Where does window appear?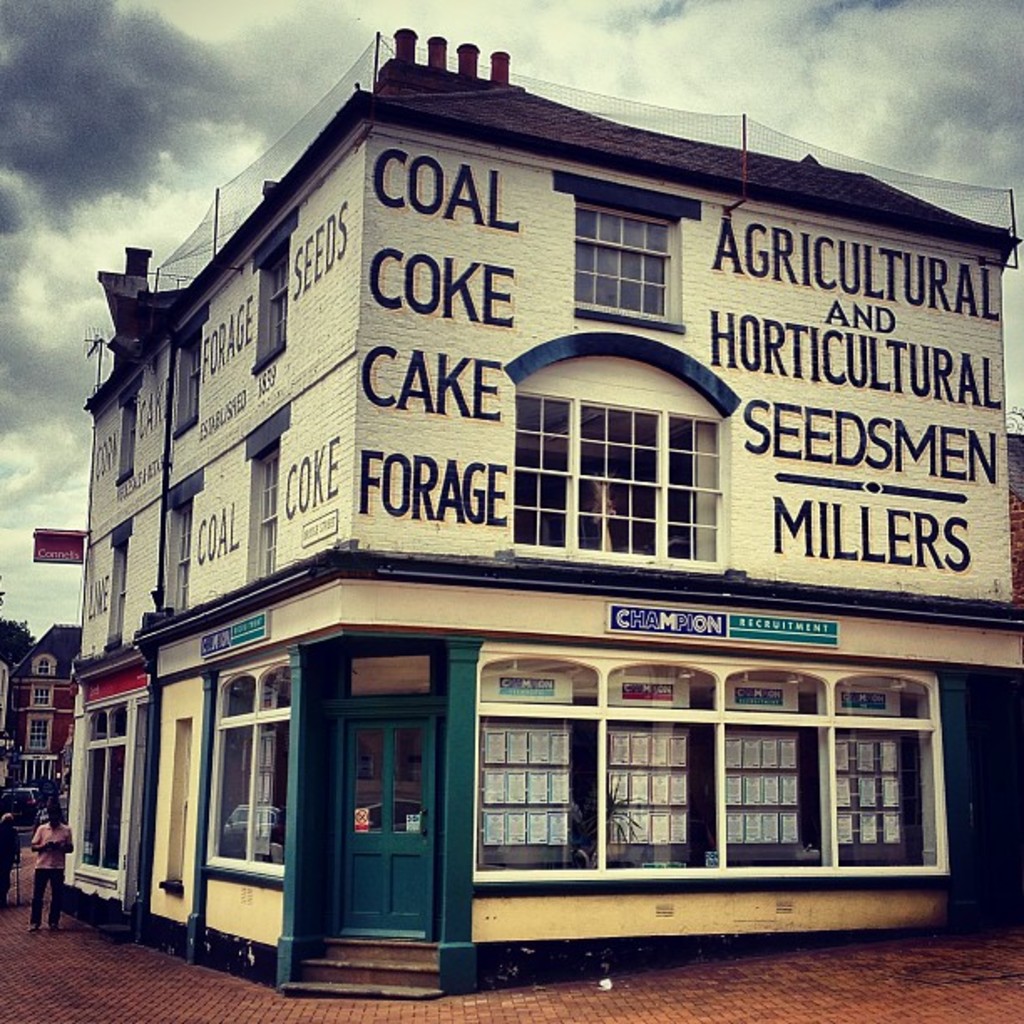
Appears at 184/336/204/422.
